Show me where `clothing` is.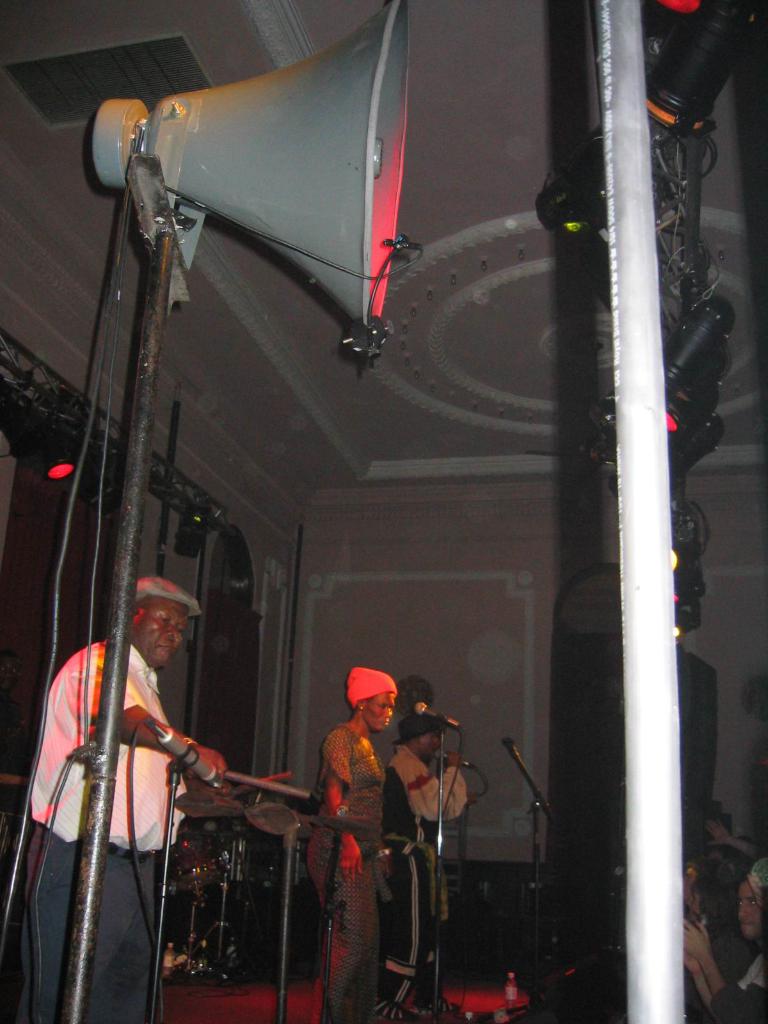
`clothing` is at l=317, t=717, r=398, b=1016.
